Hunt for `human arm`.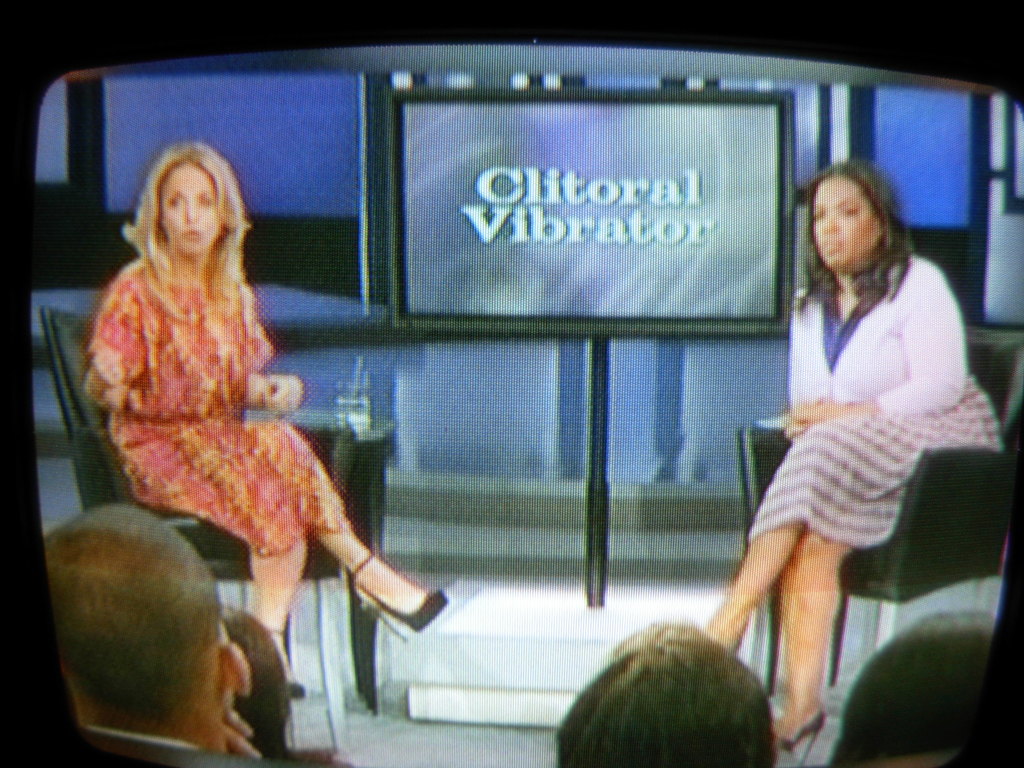
Hunted down at box=[269, 371, 303, 414].
